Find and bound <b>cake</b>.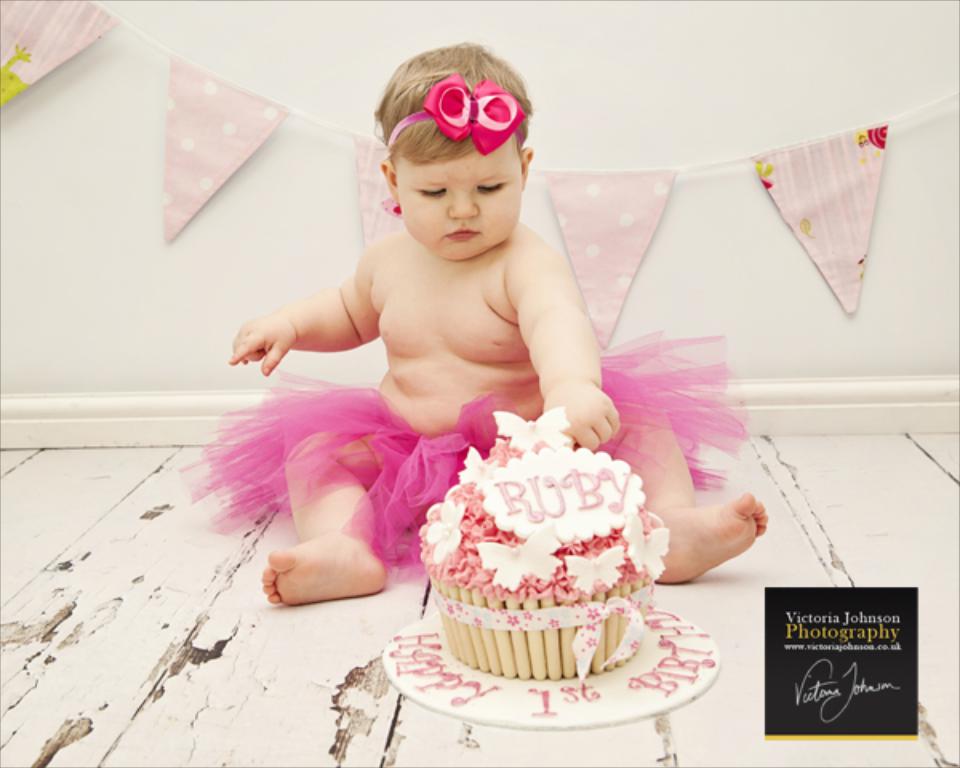
Bound: (x1=403, y1=405, x2=677, y2=678).
